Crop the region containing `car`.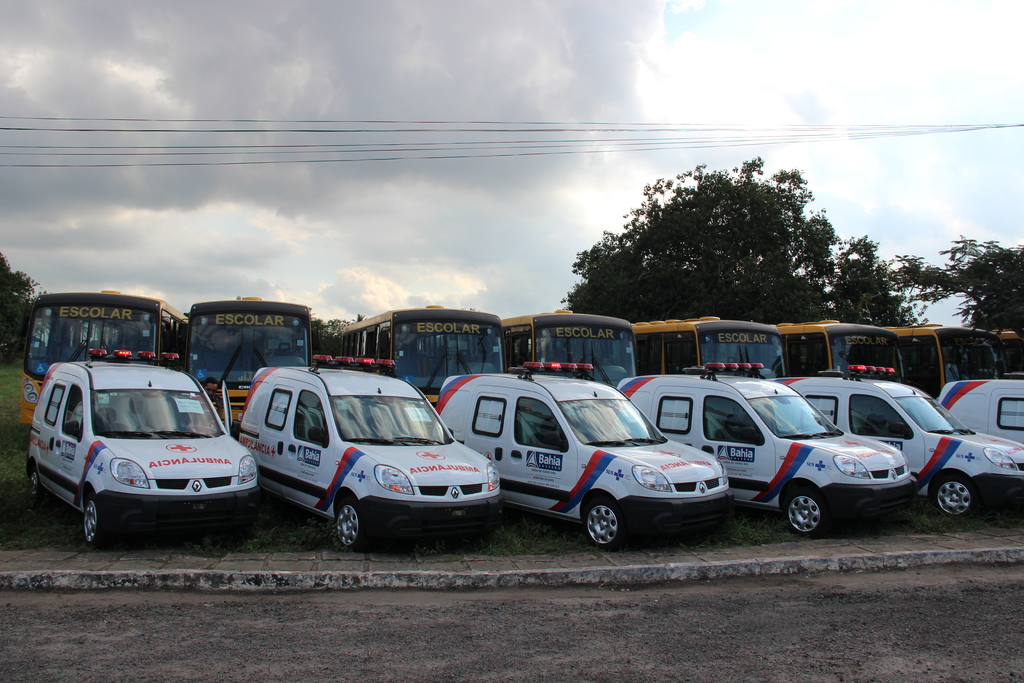
Crop region: left=612, top=354, right=918, bottom=537.
